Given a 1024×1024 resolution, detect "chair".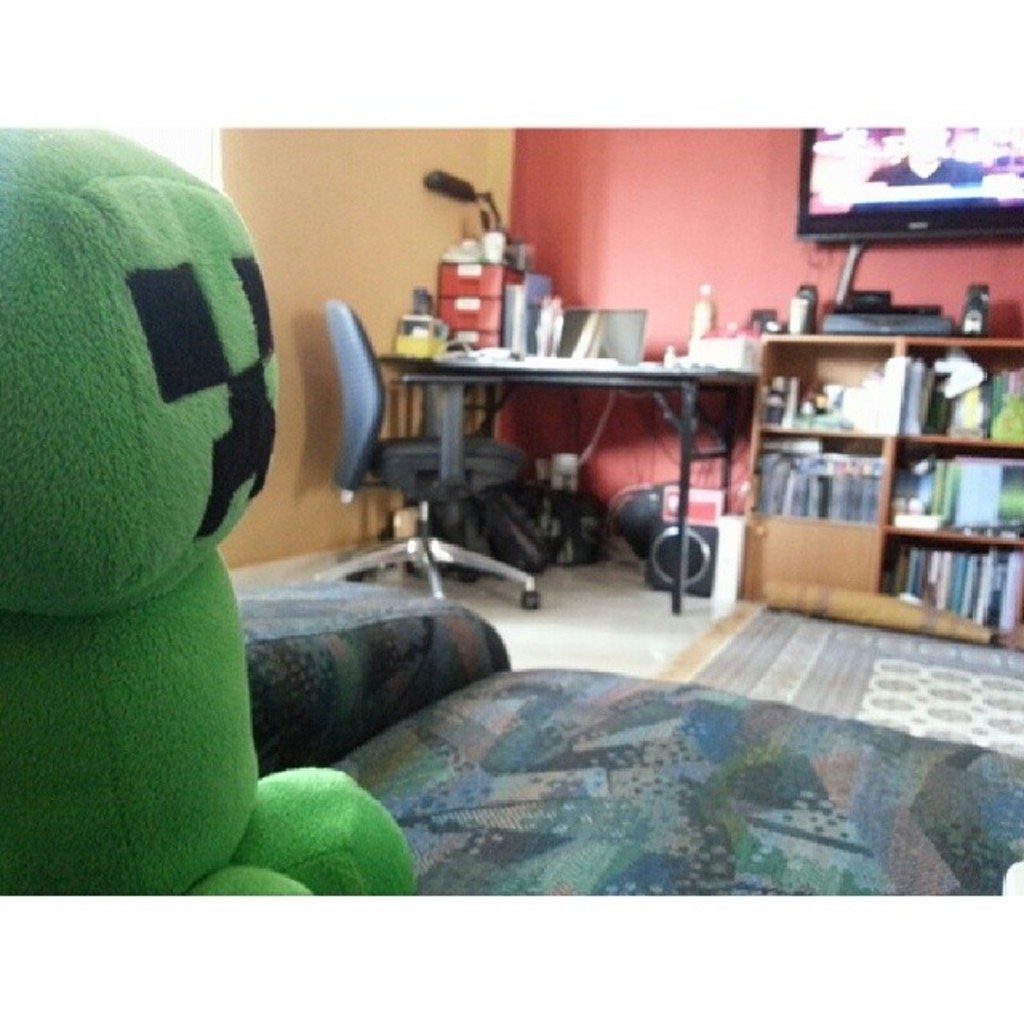
locate(296, 301, 542, 610).
